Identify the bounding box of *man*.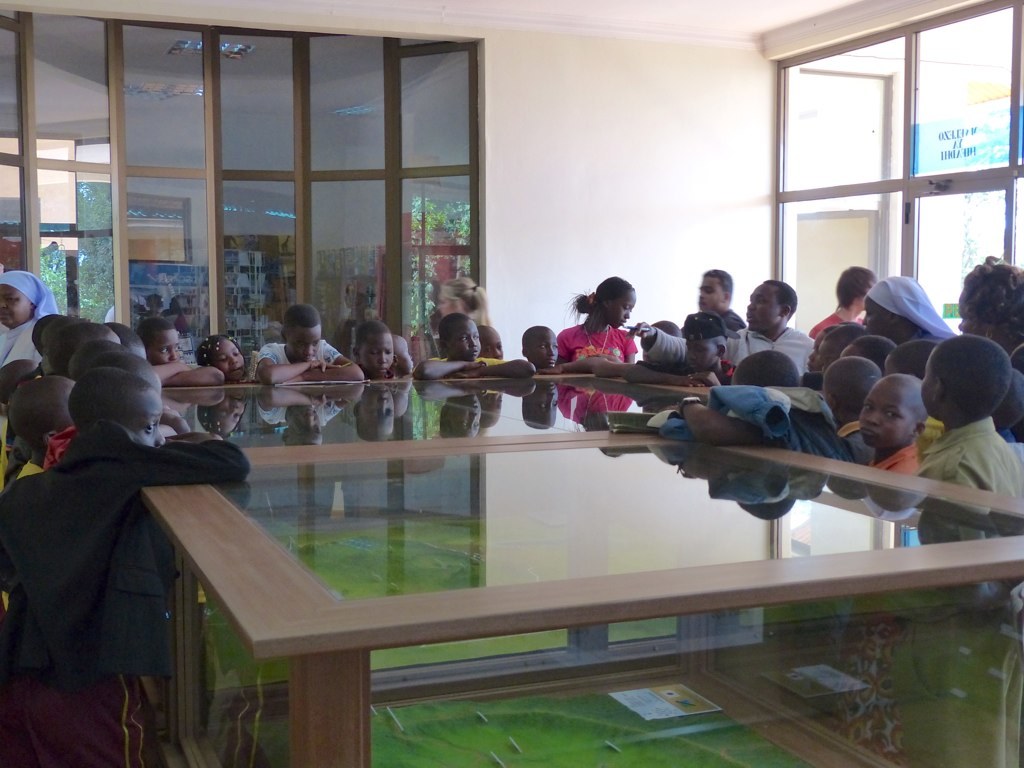
(803, 263, 876, 342).
